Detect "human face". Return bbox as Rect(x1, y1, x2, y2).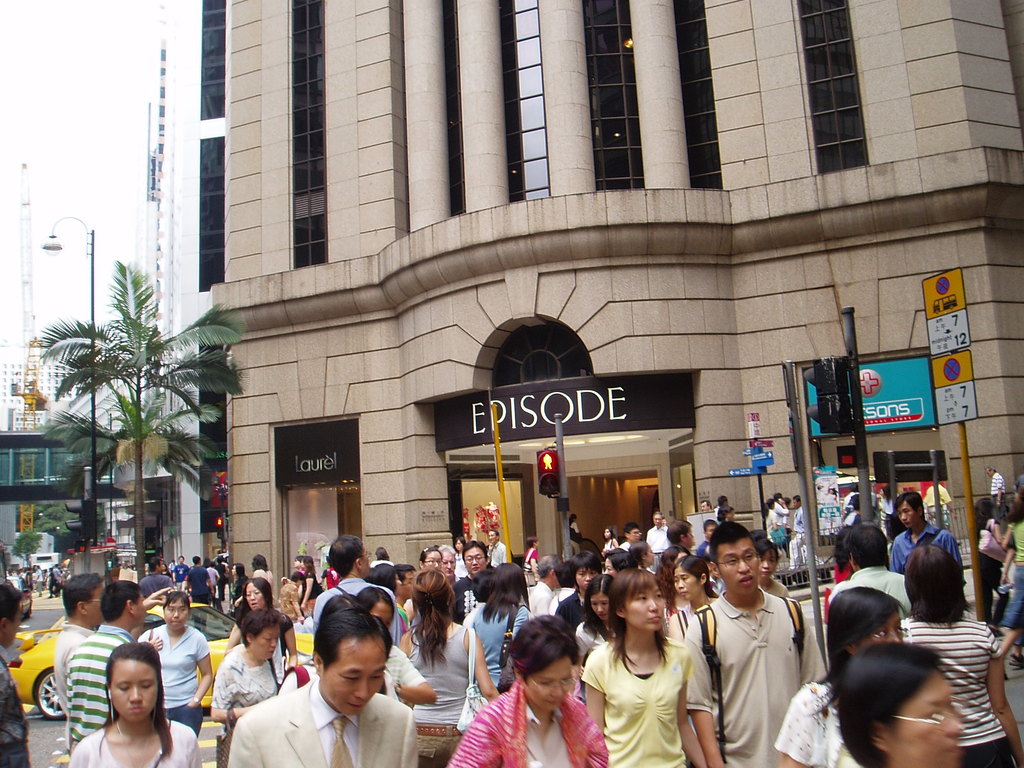
Rect(893, 675, 964, 767).
